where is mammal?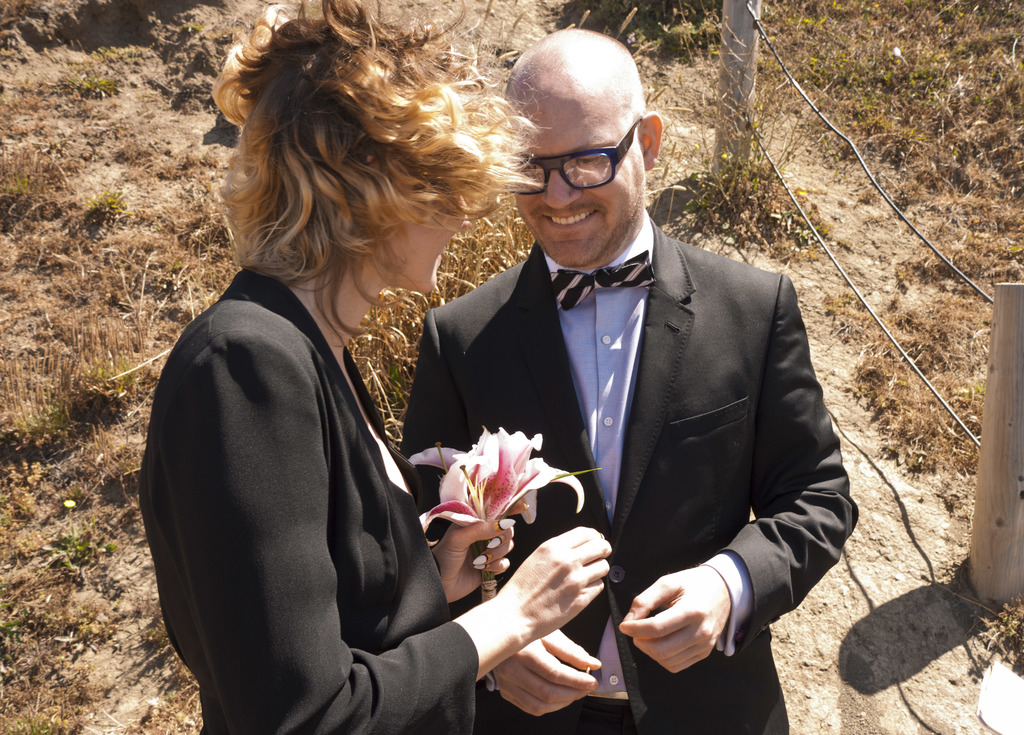
<box>146,25,618,696</box>.
